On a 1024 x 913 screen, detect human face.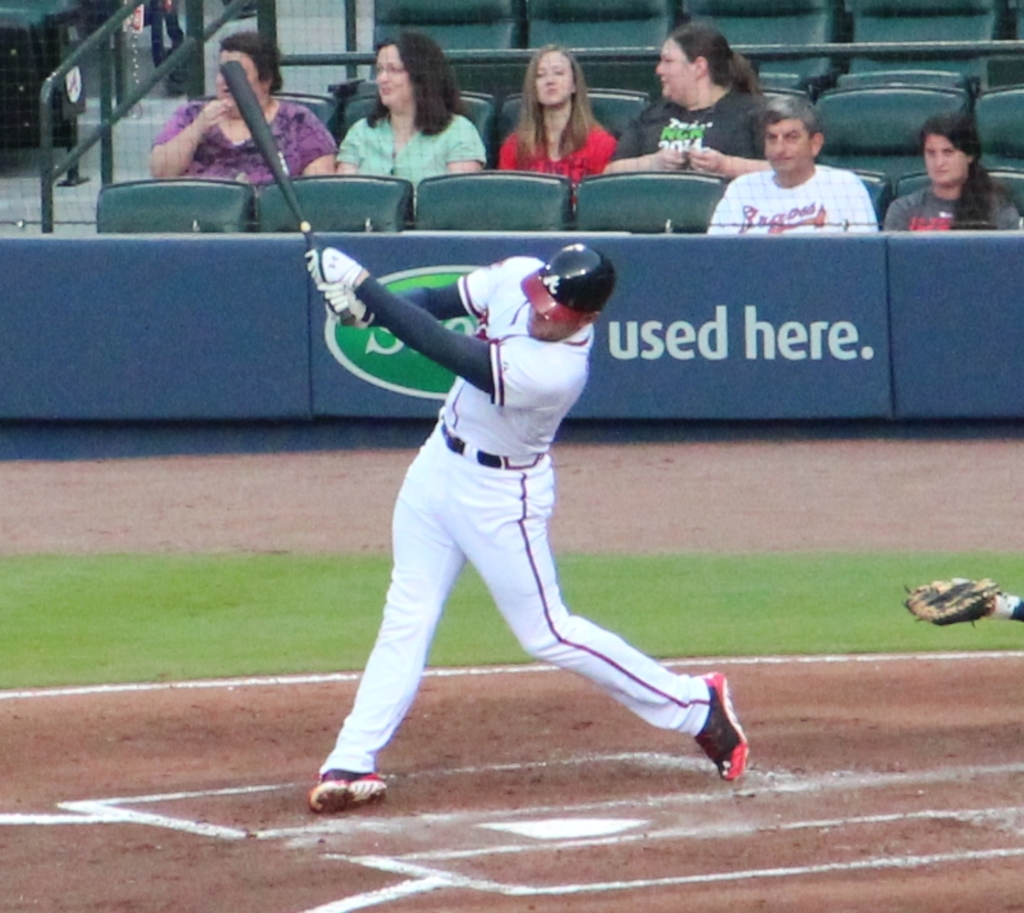
x1=533 y1=55 x2=572 y2=108.
